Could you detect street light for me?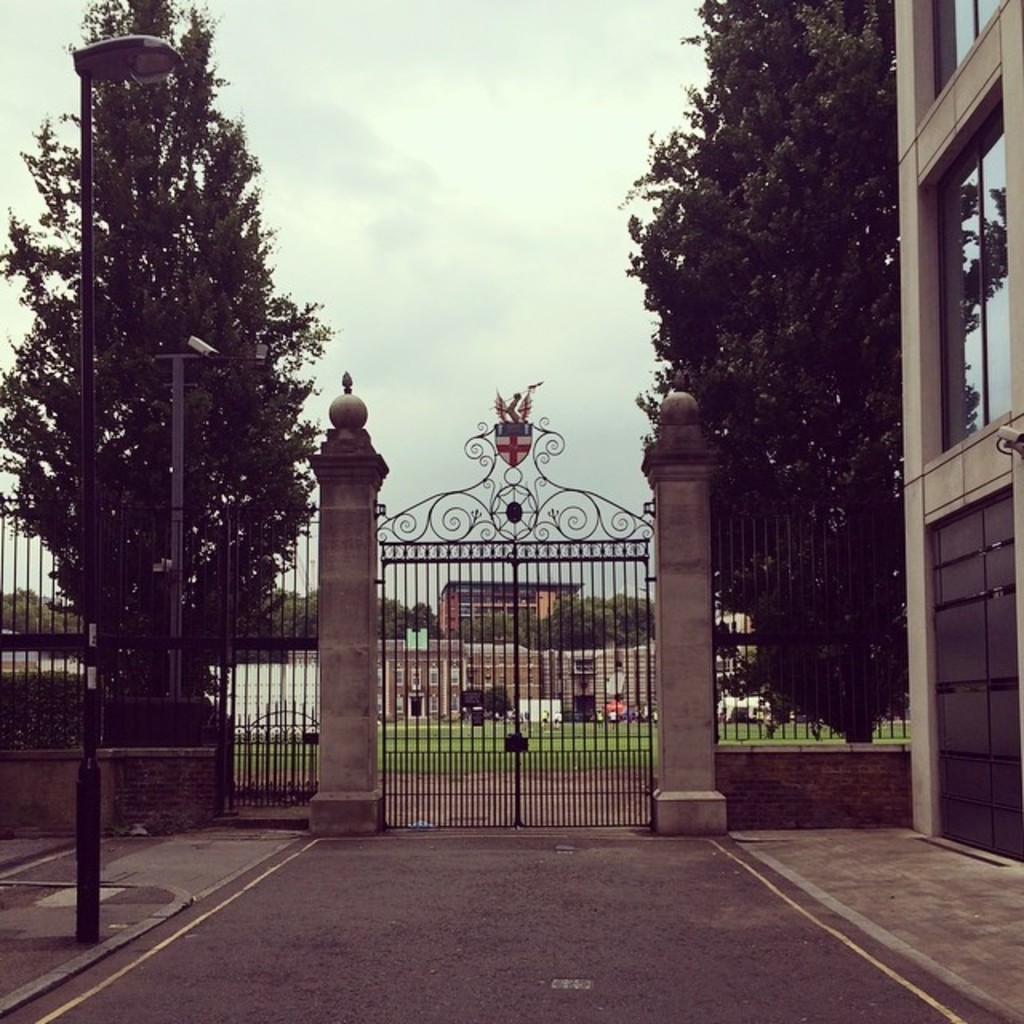
Detection result: (left=66, top=21, right=179, bottom=950).
